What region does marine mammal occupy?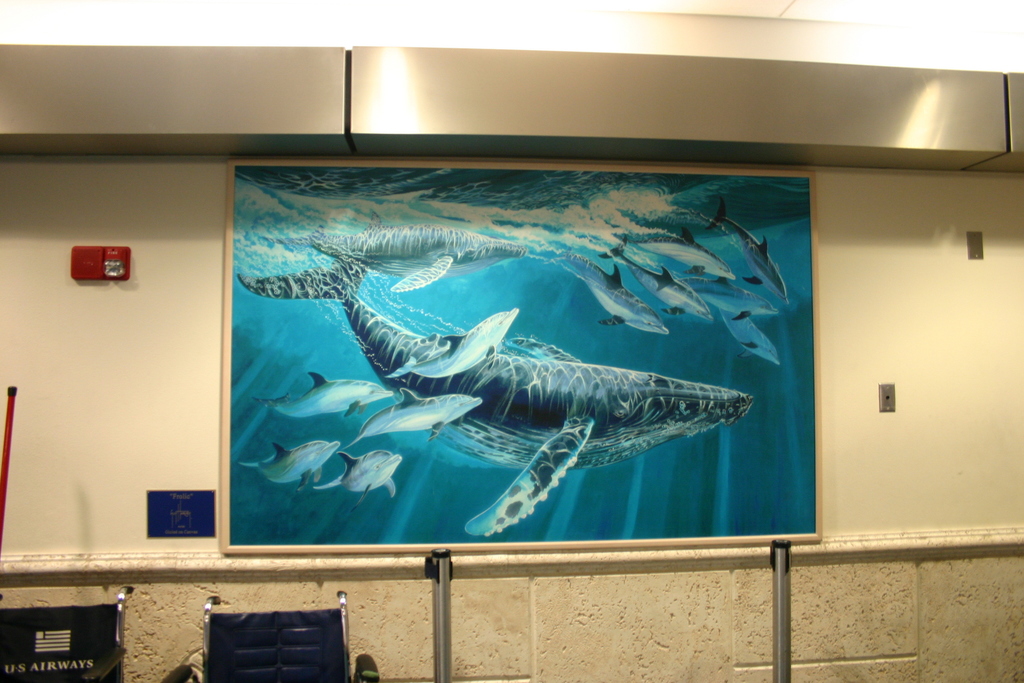
Rect(310, 449, 404, 507).
